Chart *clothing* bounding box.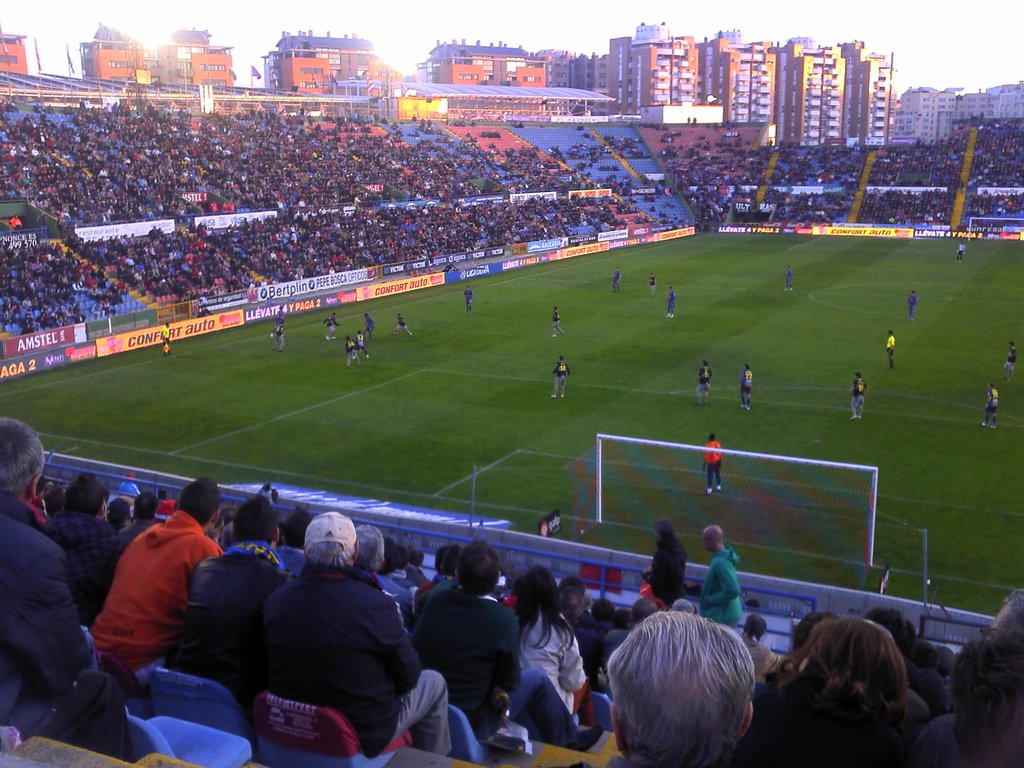
Charted: (left=559, top=359, right=570, bottom=401).
